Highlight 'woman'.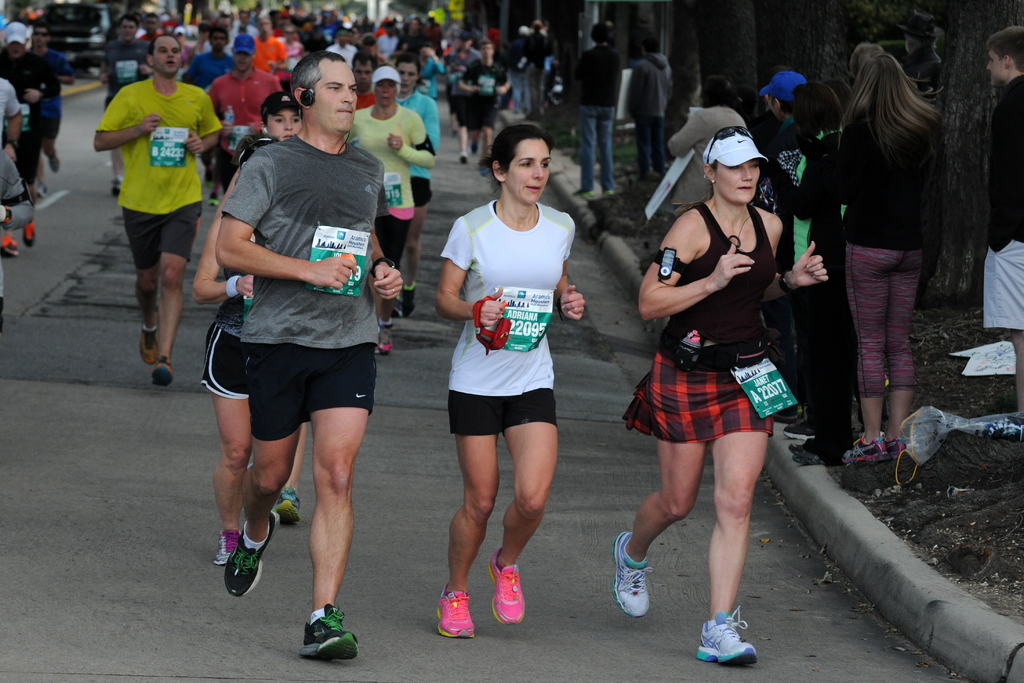
Highlighted region: x1=664, y1=74, x2=755, y2=222.
